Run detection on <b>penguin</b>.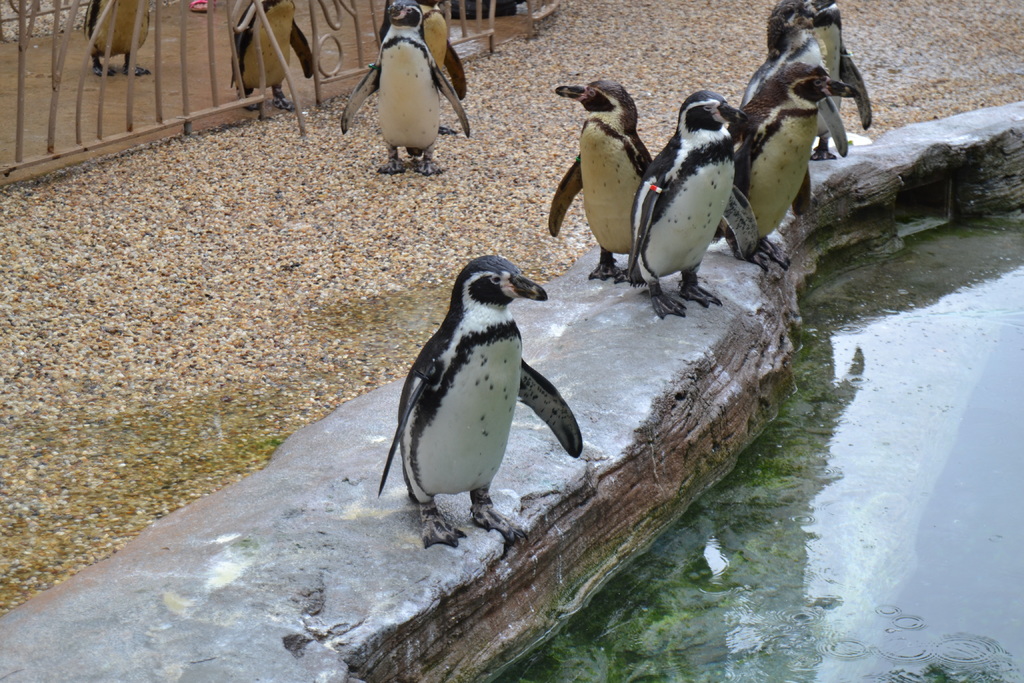
Result: rect(710, 62, 860, 273).
